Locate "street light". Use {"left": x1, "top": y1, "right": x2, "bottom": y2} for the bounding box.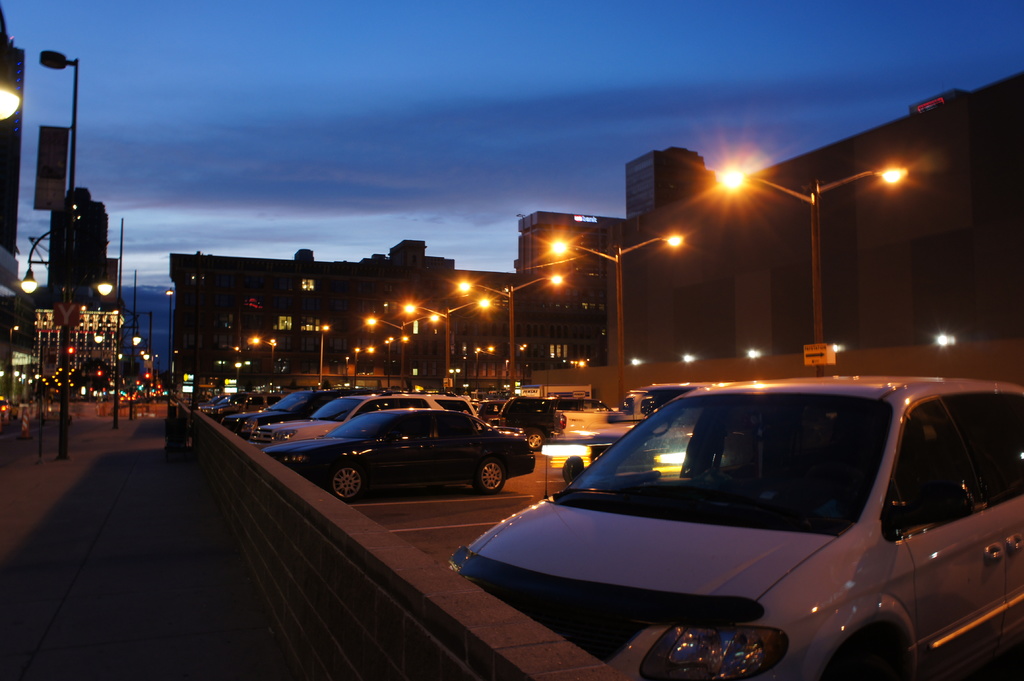
{"left": 164, "top": 289, "right": 181, "bottom": 391}.
